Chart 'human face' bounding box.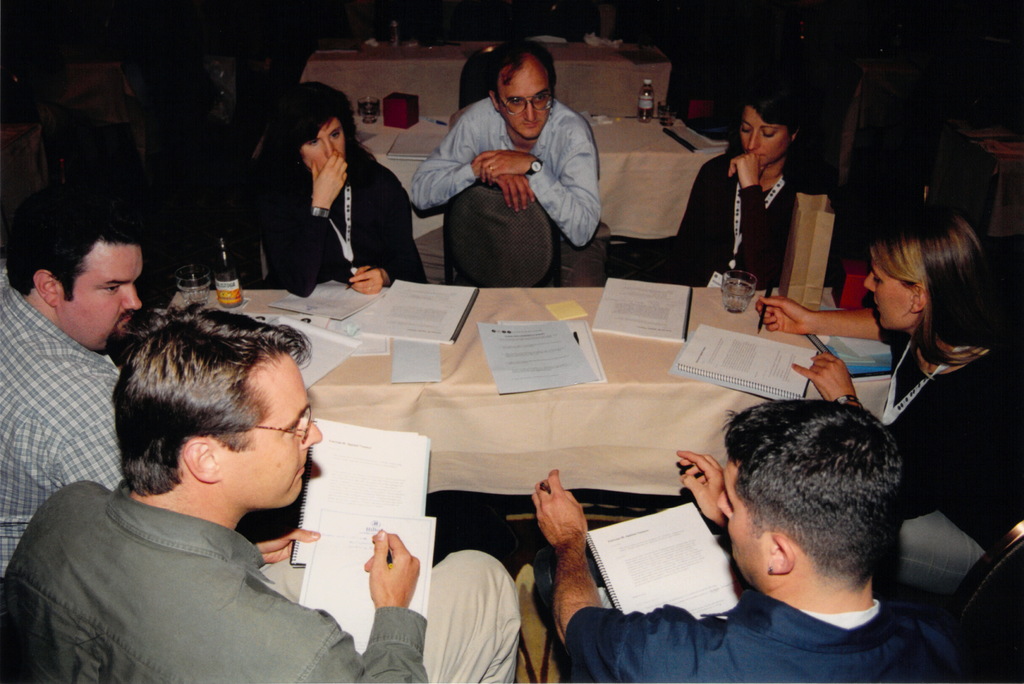
Charted: left=298, top=102, right=358, bottom=185.
